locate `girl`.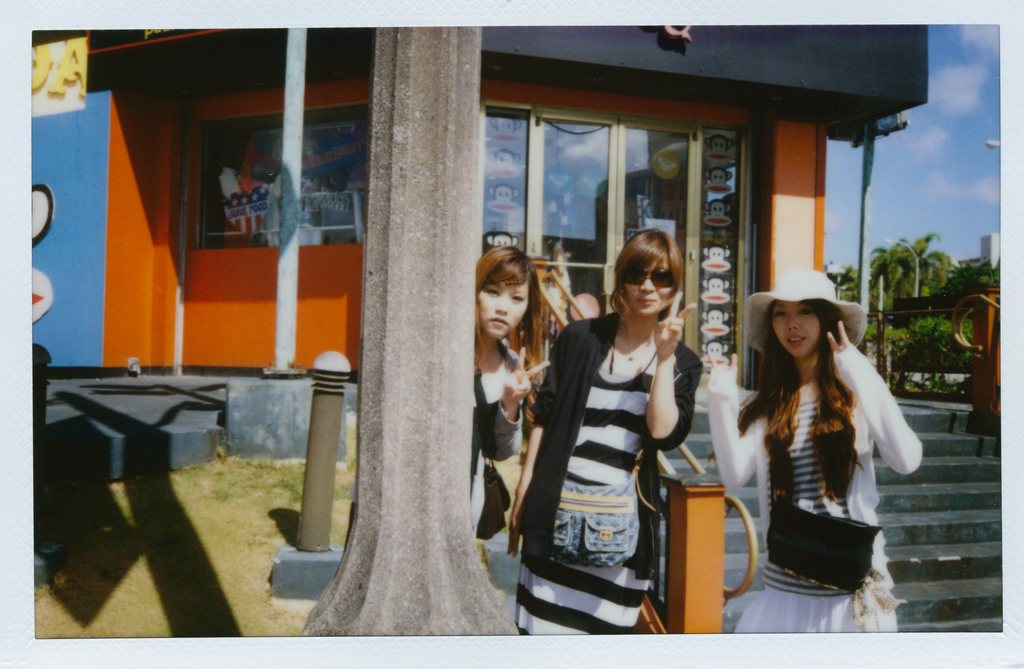
Bounding box: box=[472, 243, 548, 545].
